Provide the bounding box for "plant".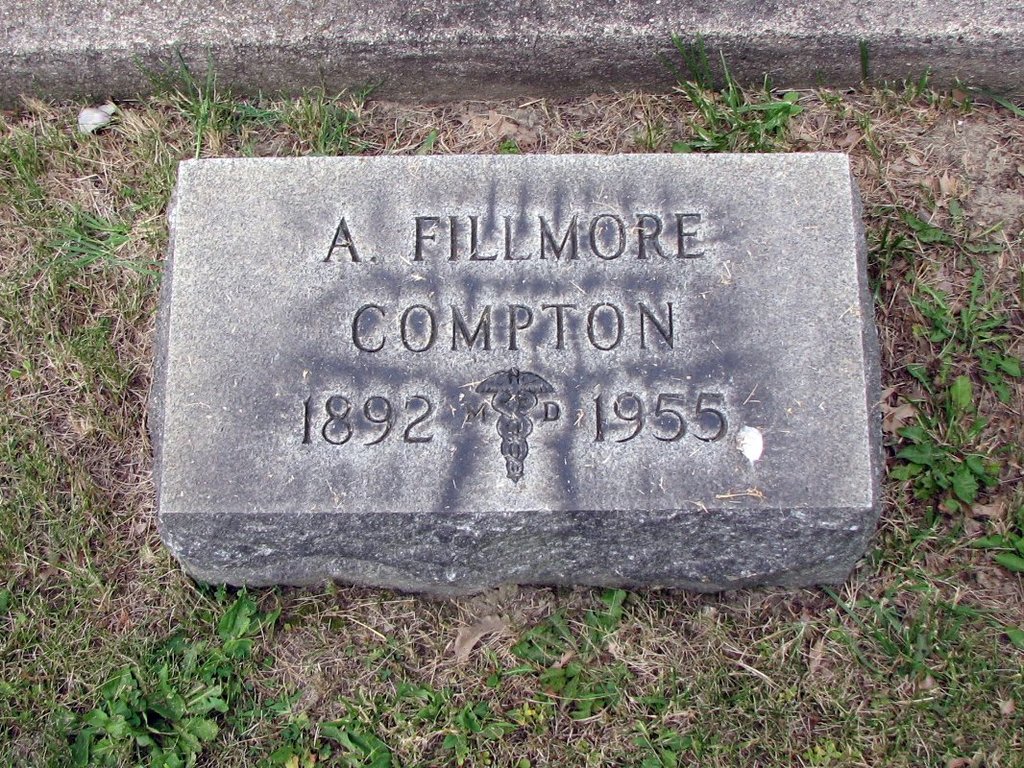
968/523/1023/579.
